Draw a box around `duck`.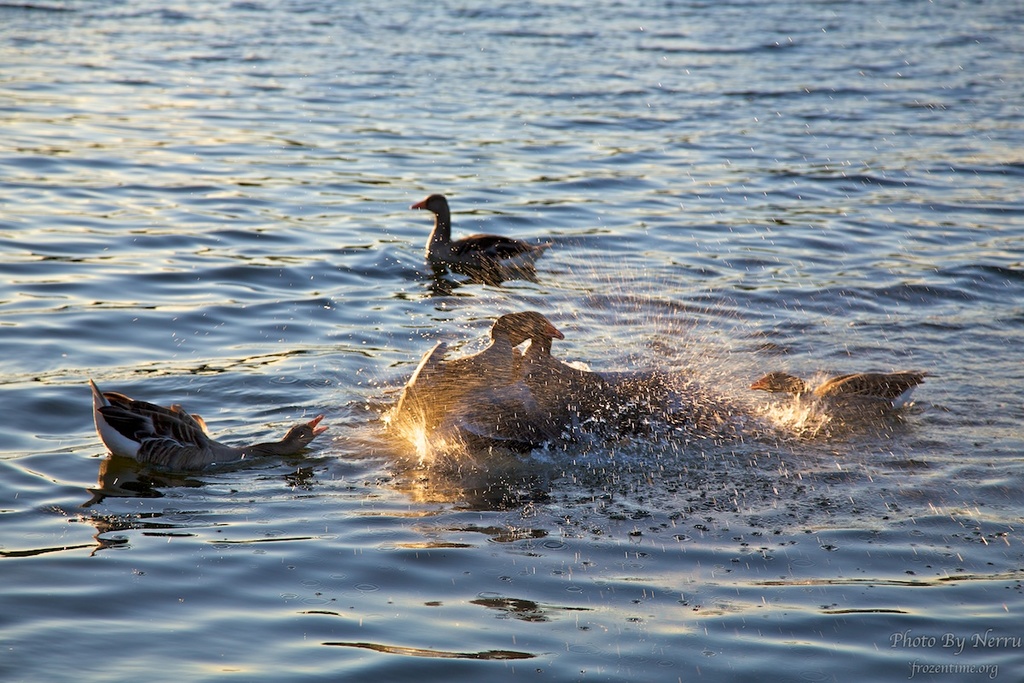
<bbox>746, 364, 935, 431</bbox>.
